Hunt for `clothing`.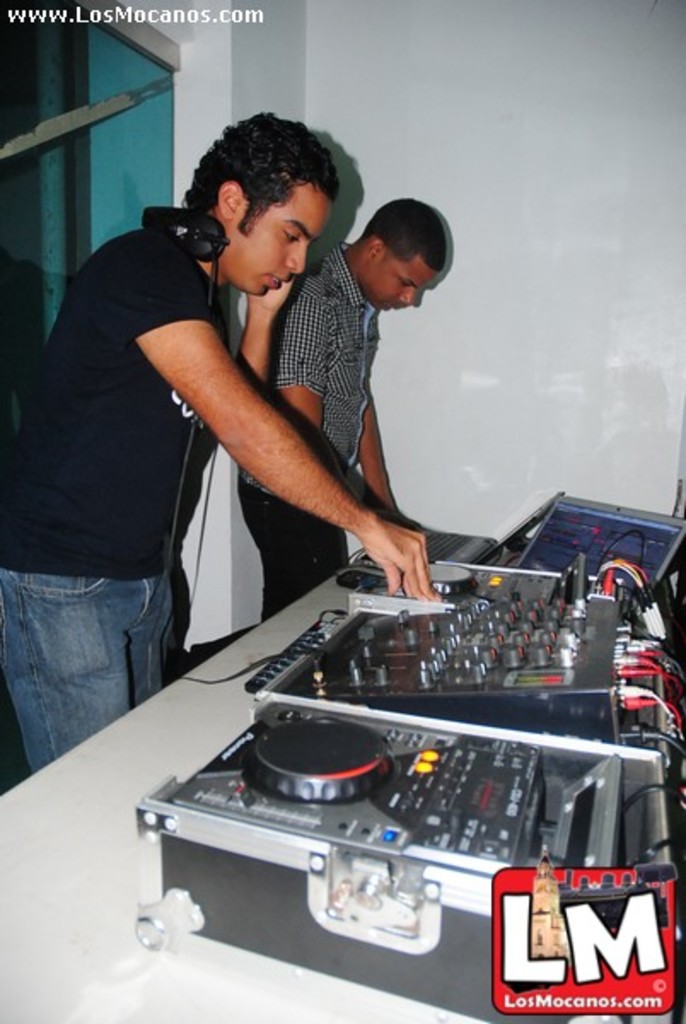
Hunted down at 0 229 225 775.
